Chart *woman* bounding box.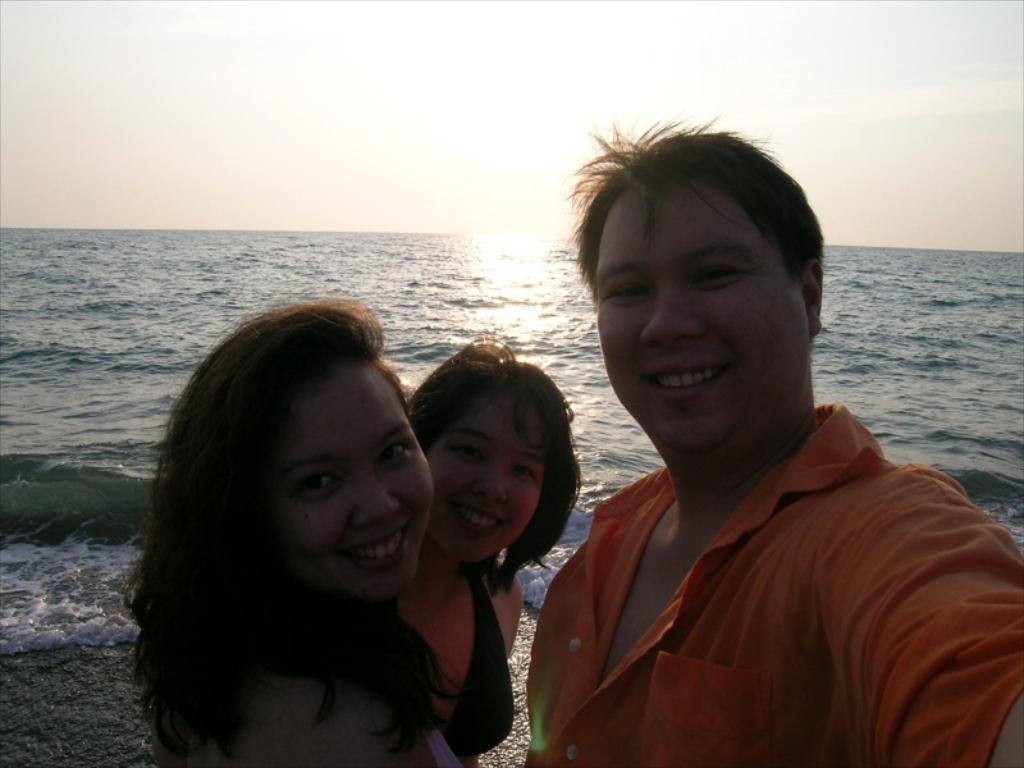
Charted: 385:344:577:767.
